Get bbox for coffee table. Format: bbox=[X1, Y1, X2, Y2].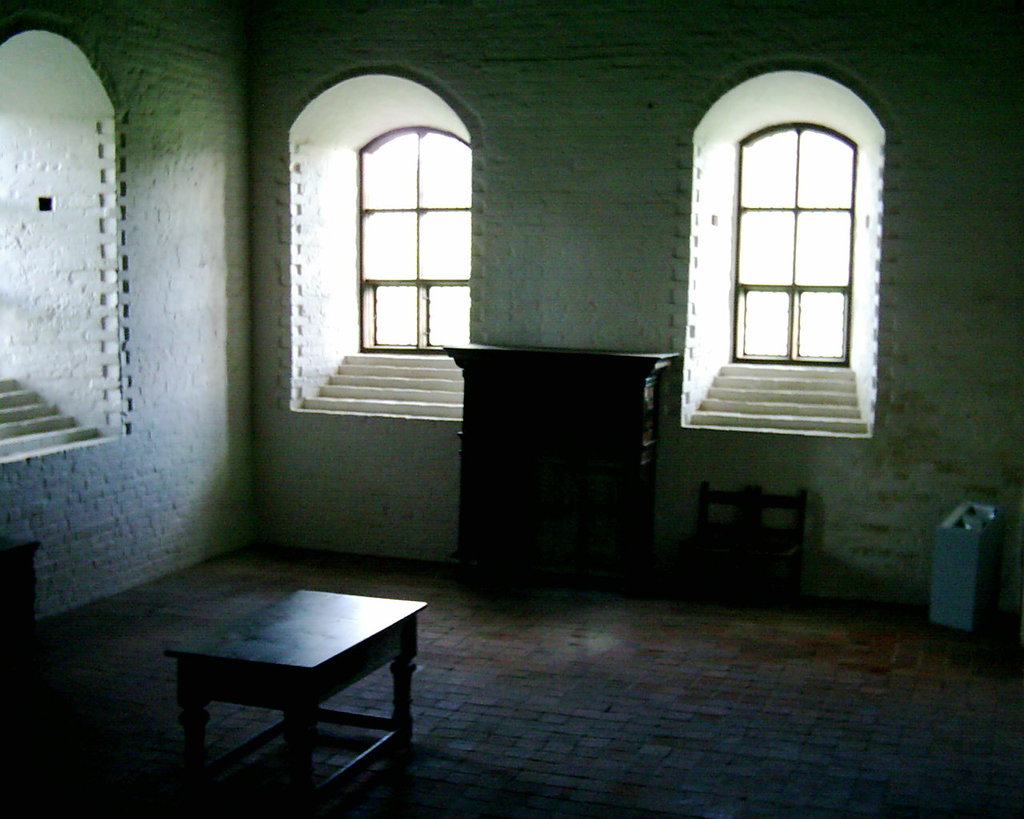
bbox=[150, 571, 422, 784].
